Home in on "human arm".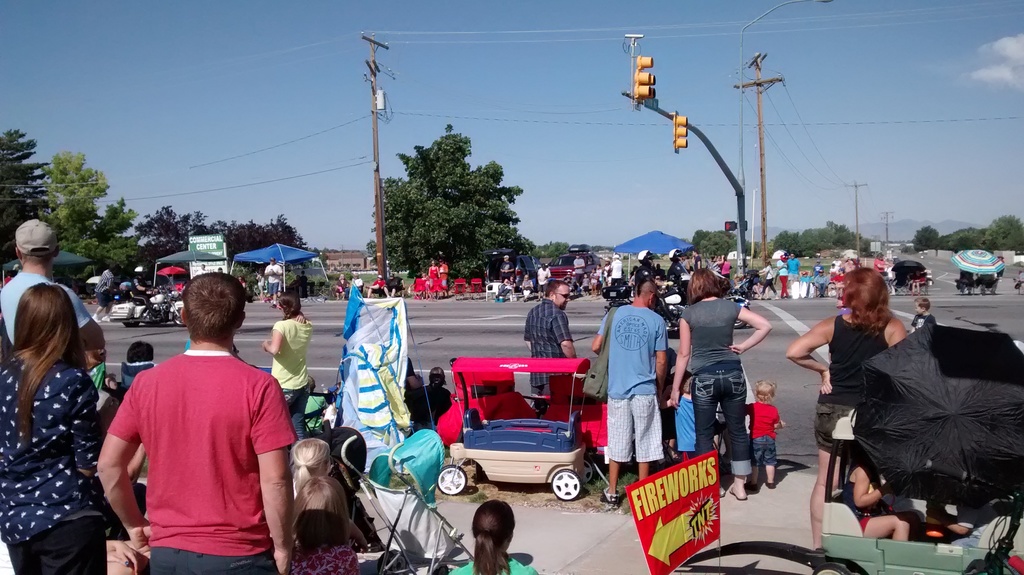
Homed in at x1=730 y1=306 x2=769 y2=353.
